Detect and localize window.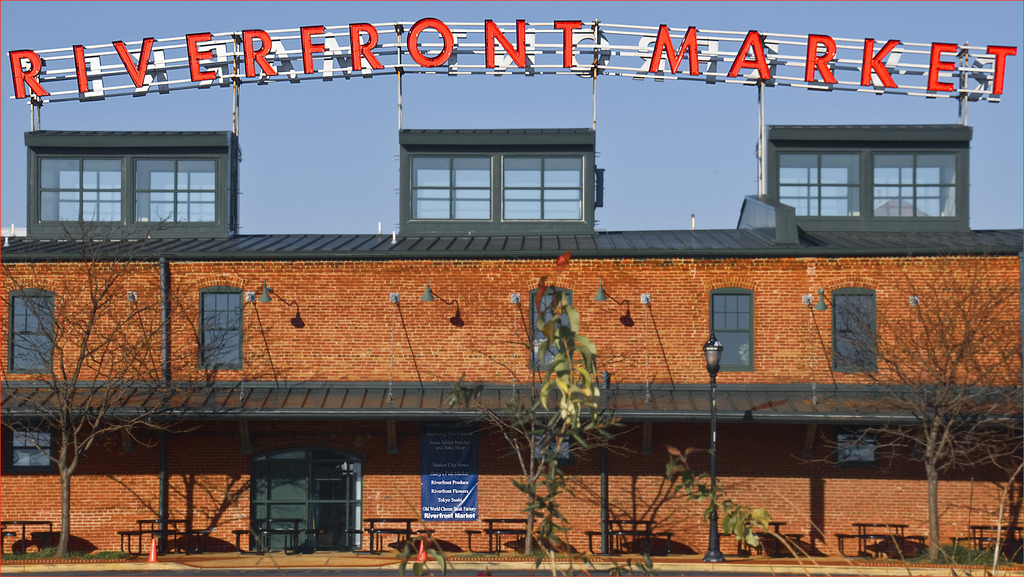
Localized at 200/287/243/374.
